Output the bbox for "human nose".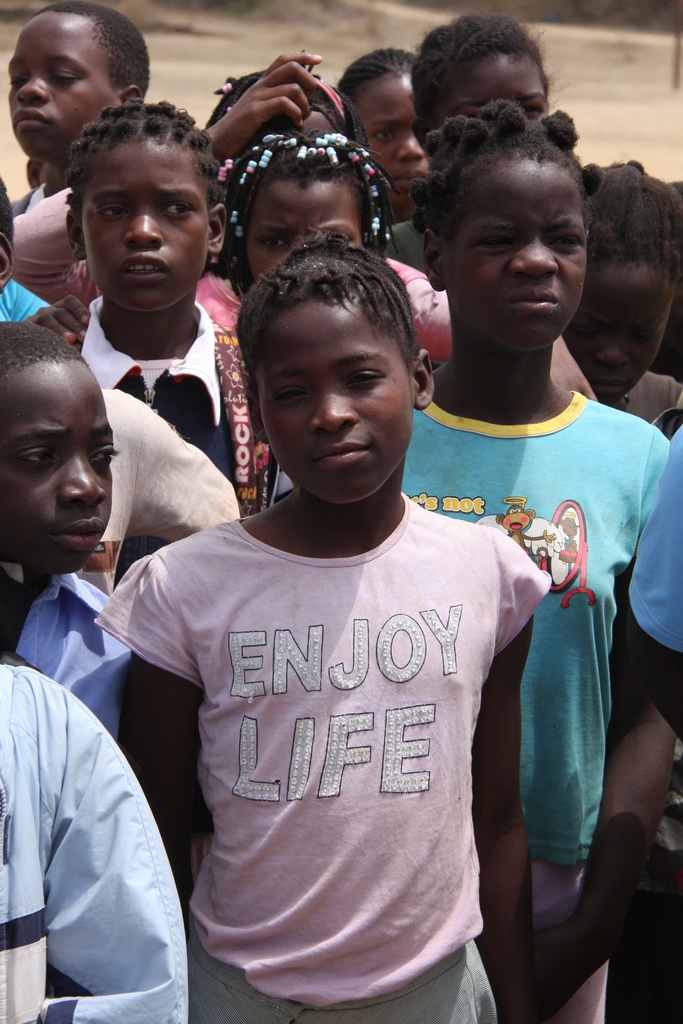
box=[12, 77, 50, 106].
